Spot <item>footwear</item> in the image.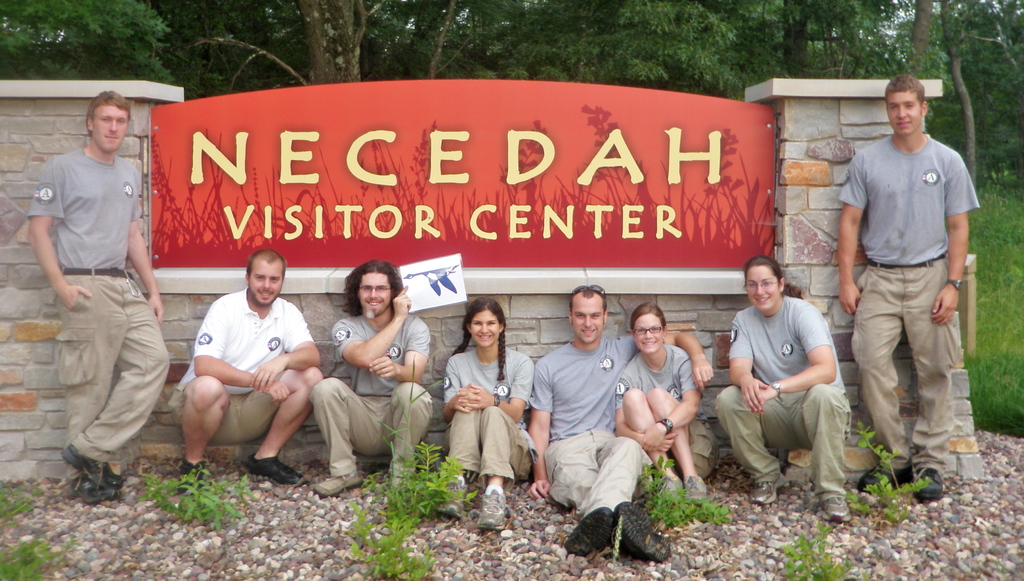
<item>footwear</item> found at {"x1": 250, "y1": 454, "x2": 301, "y2": 484}.
